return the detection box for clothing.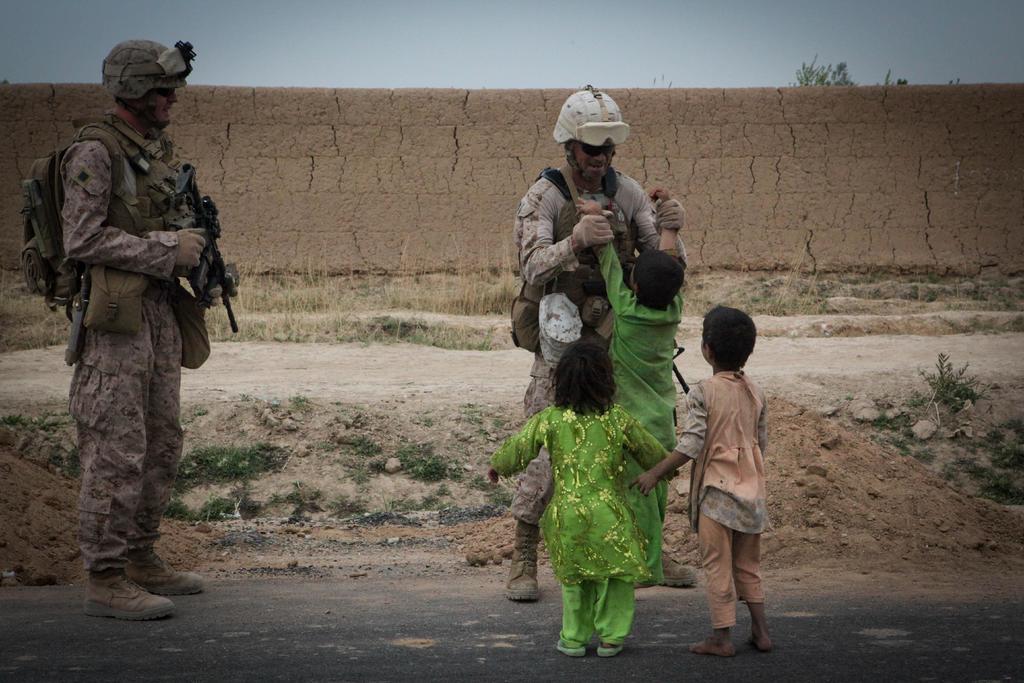
Rect(596, 240, 684, 440).
